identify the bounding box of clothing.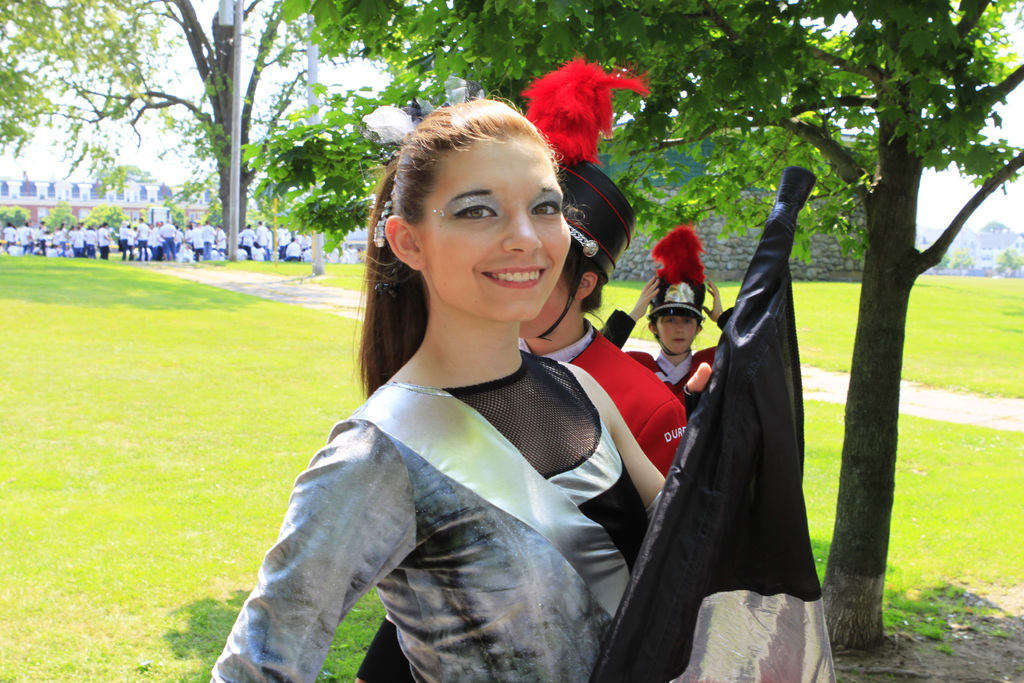
33 225 48 259.
